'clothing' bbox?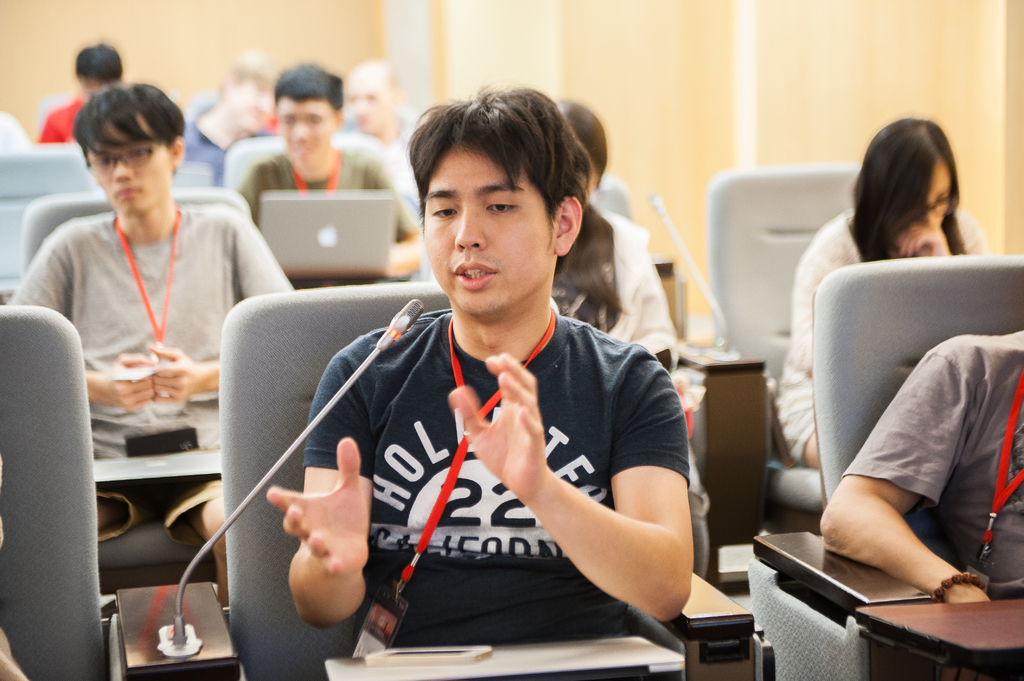
x1=184 y1=117 x2=230 y2=191
